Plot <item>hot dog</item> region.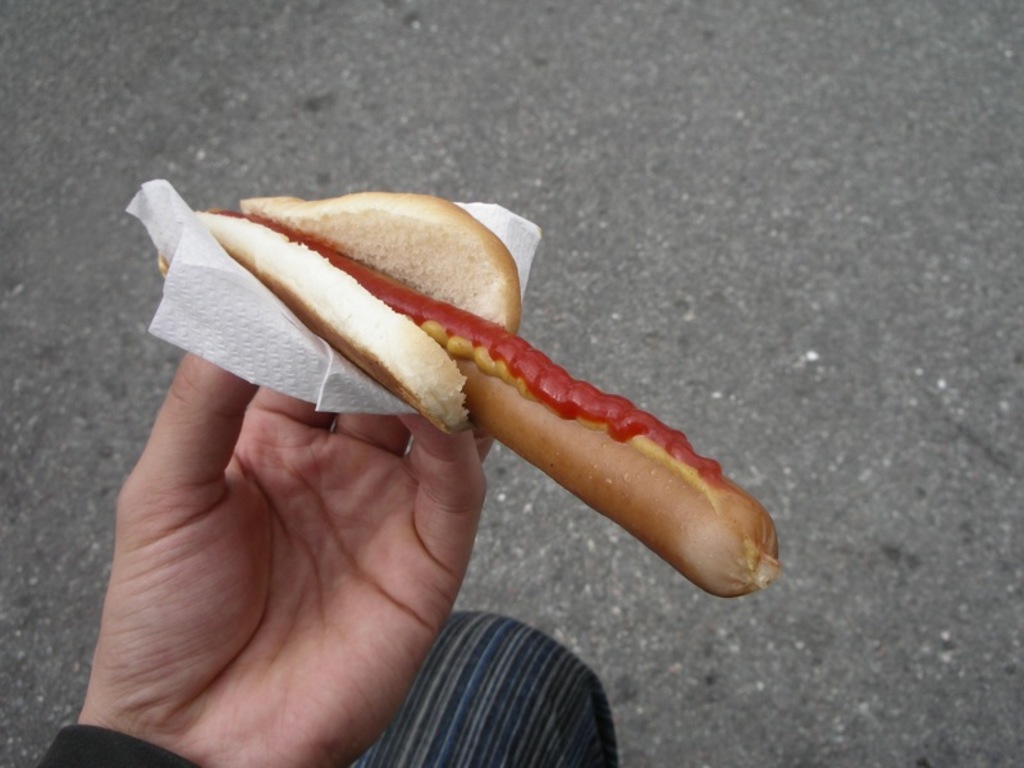
Plotted at (left=154, top=195, right=526, bottom=444).
